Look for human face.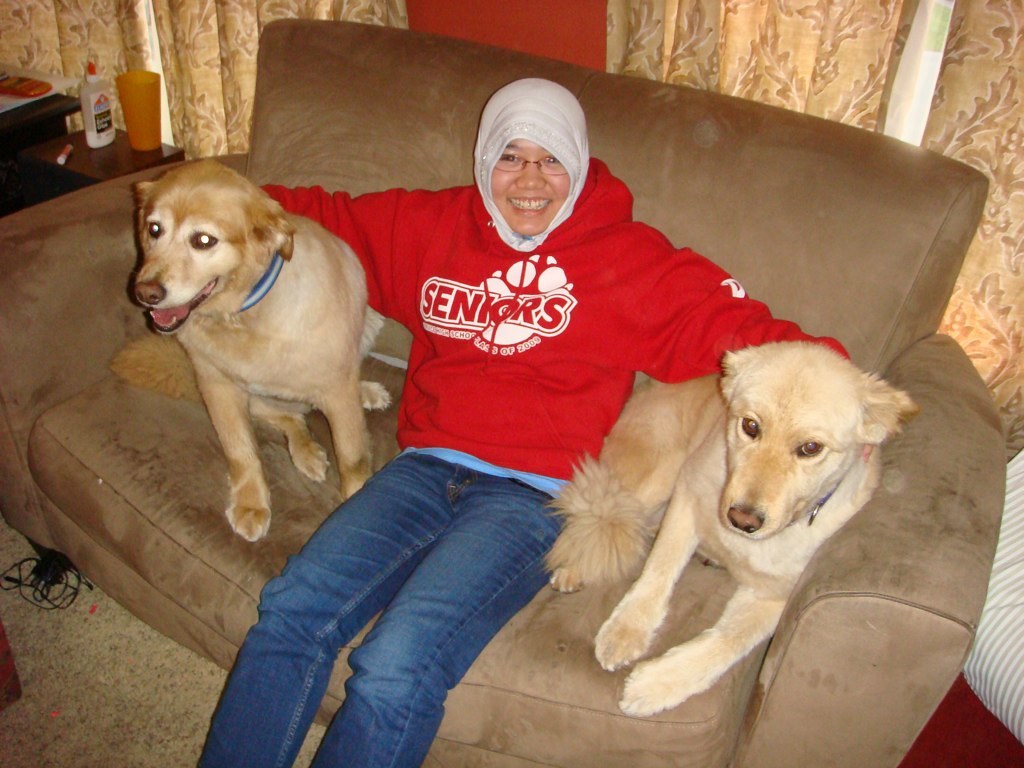
Found: 490/136/571/235.
